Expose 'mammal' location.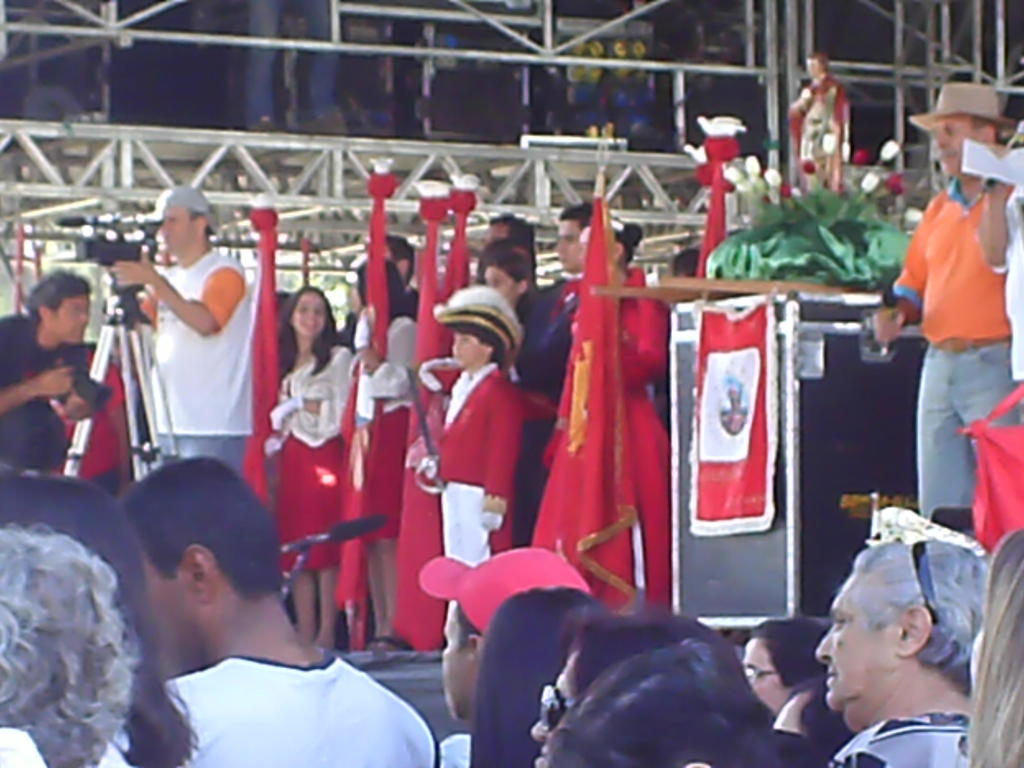
Exposed at 0 403 135 598.
